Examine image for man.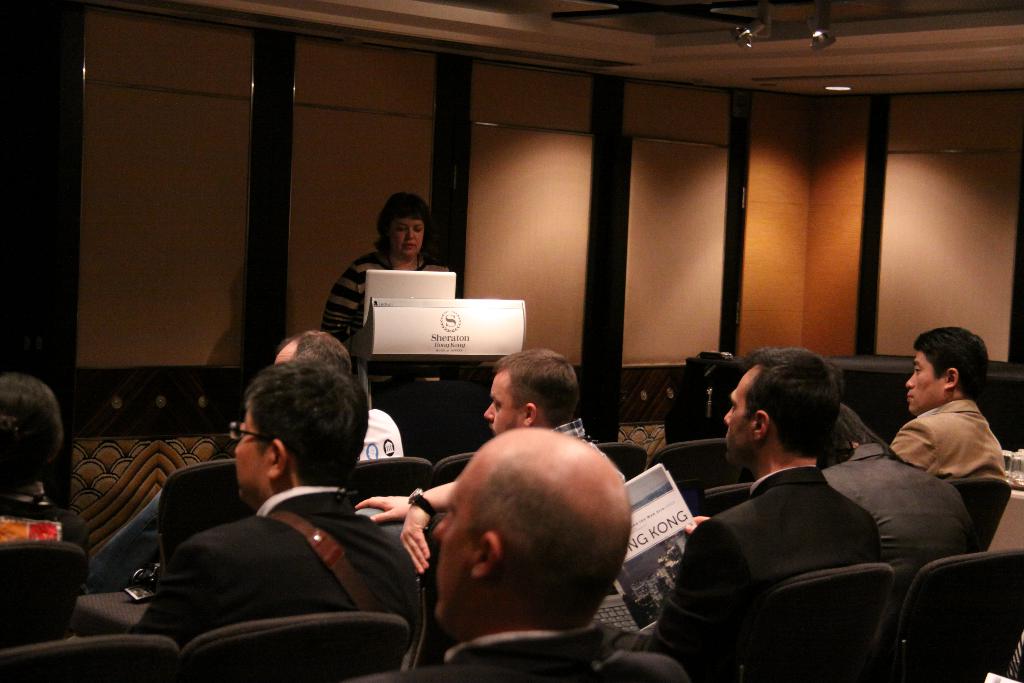
Examination result: 128/360/417/650.
